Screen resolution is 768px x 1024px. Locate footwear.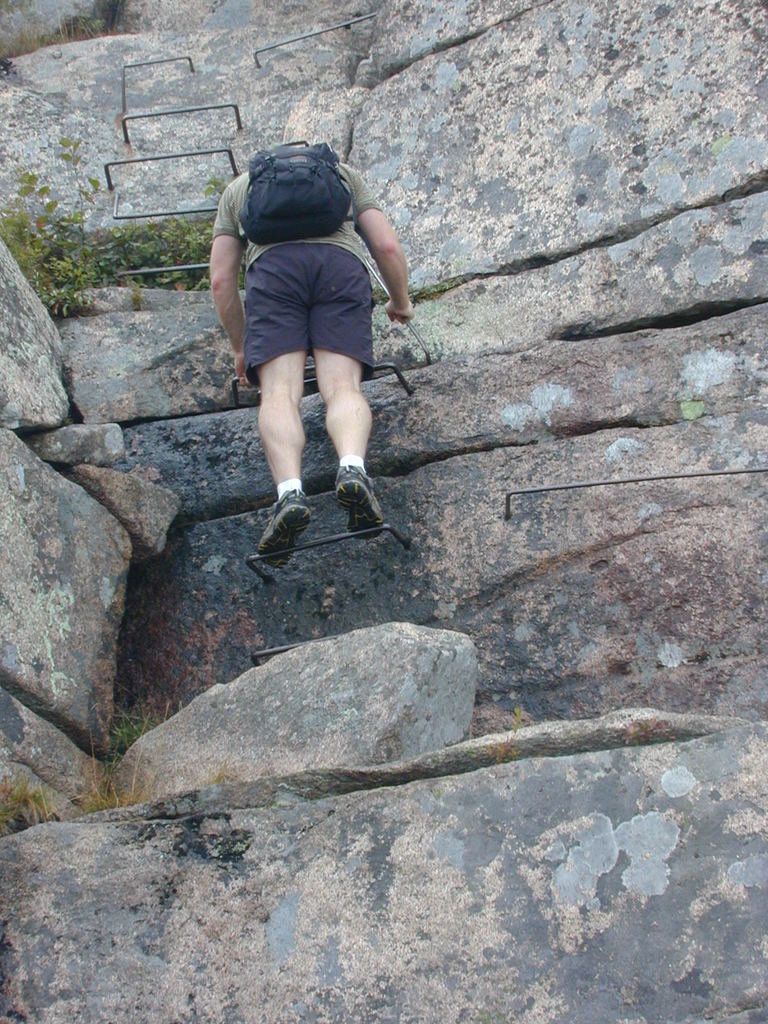
x1=261, y1=490, x2=317, y2=569.
